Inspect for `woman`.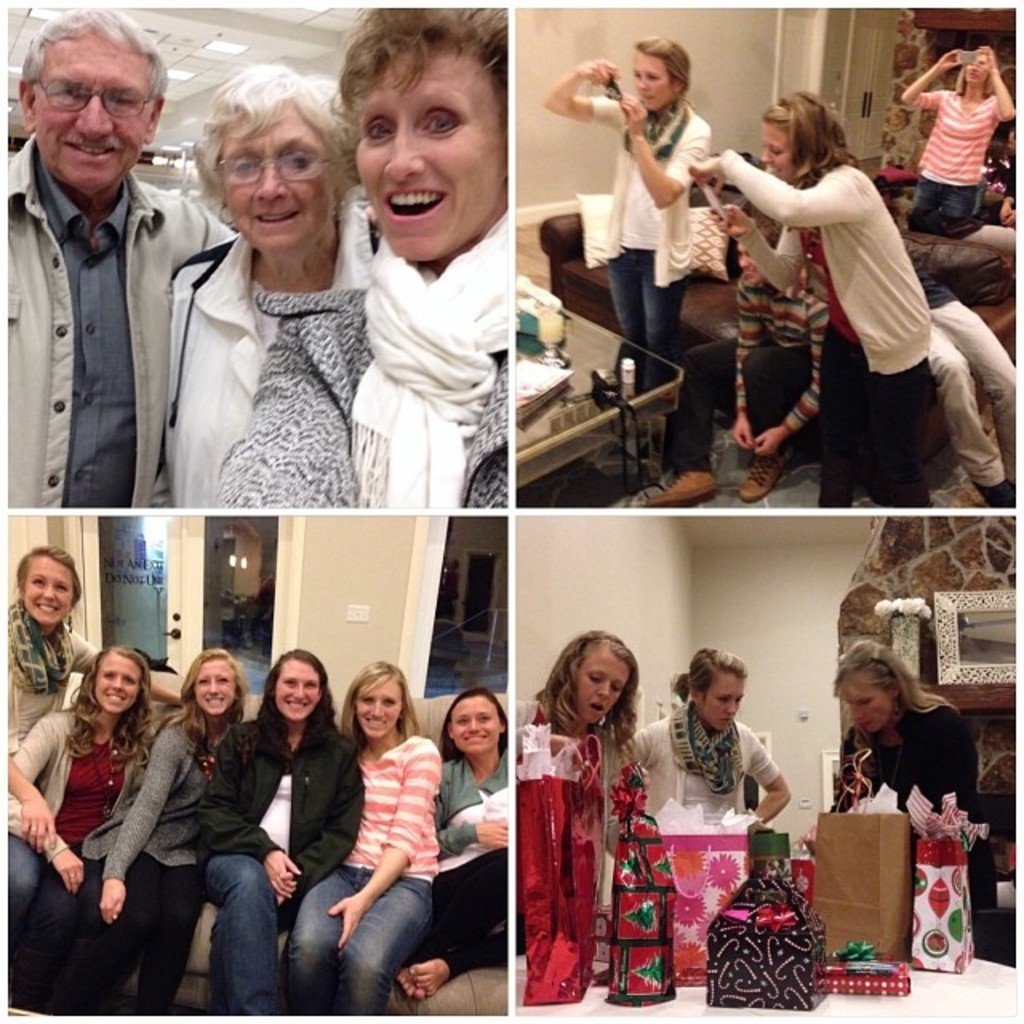
Inspection: 686, 86, 931, 509.
